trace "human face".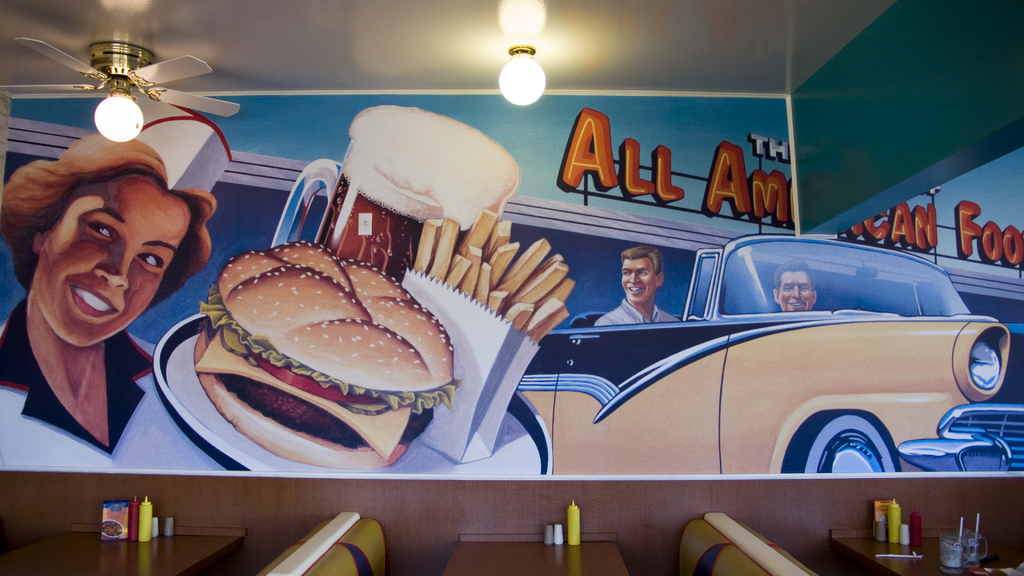
Traced to 33,173,193,346.
